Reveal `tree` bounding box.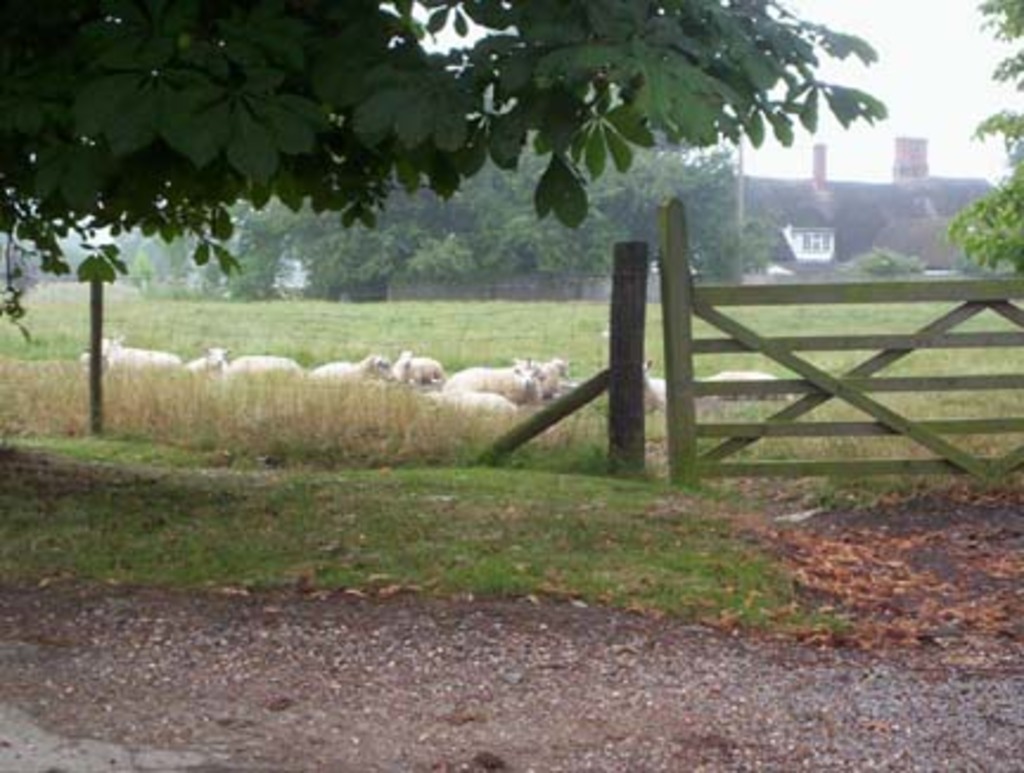
Revealed: [0,0,887,339].
